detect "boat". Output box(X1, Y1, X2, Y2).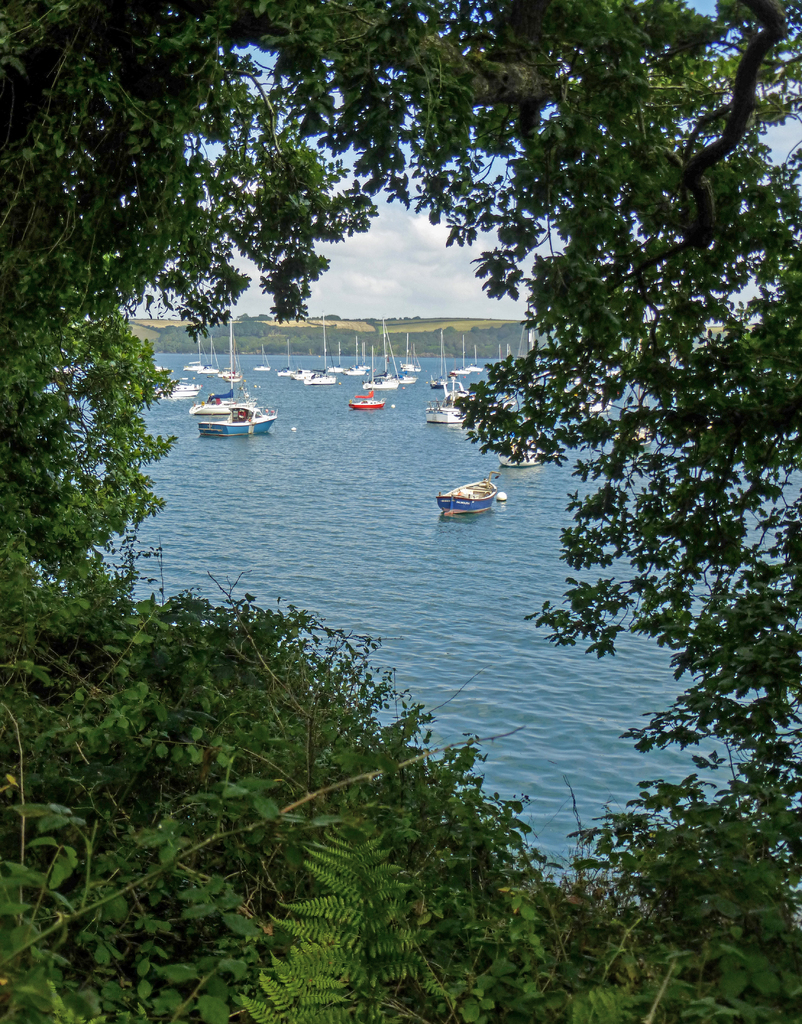
box(623, 415, 650, 451).
